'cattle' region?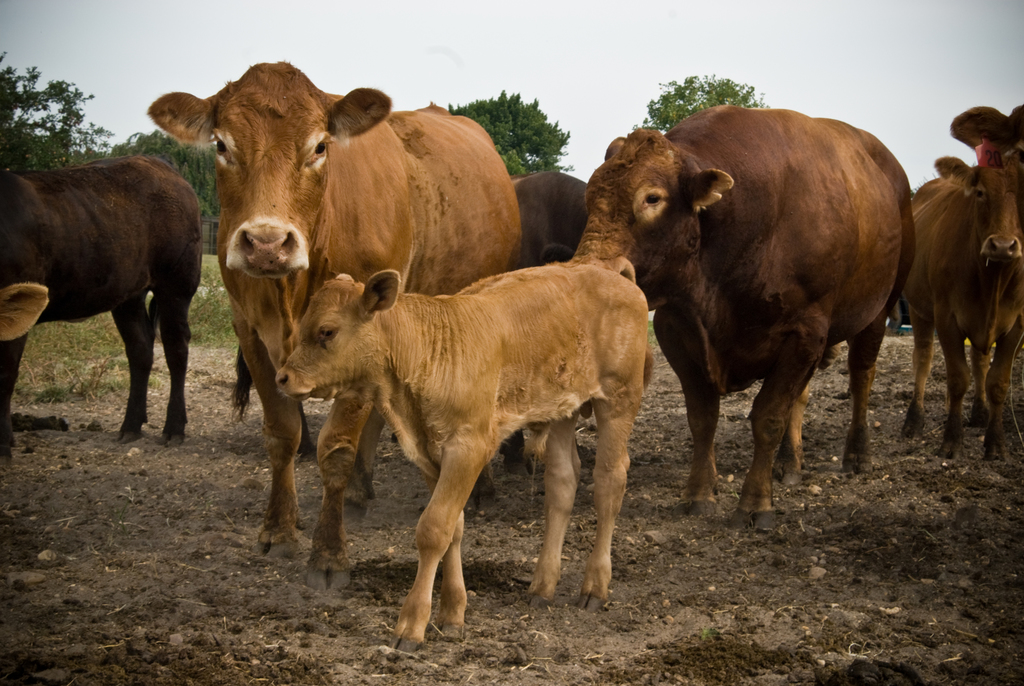
(x1=274, y1=270, x2=648, y2=648)
